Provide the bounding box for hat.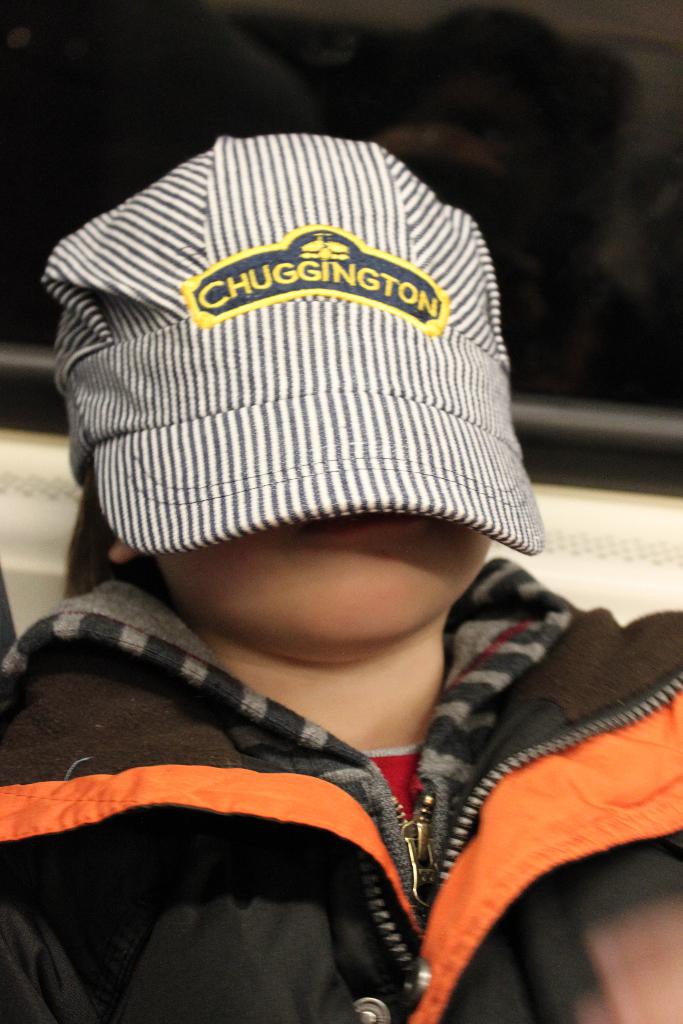
detection(38, 133, 550, 564).
